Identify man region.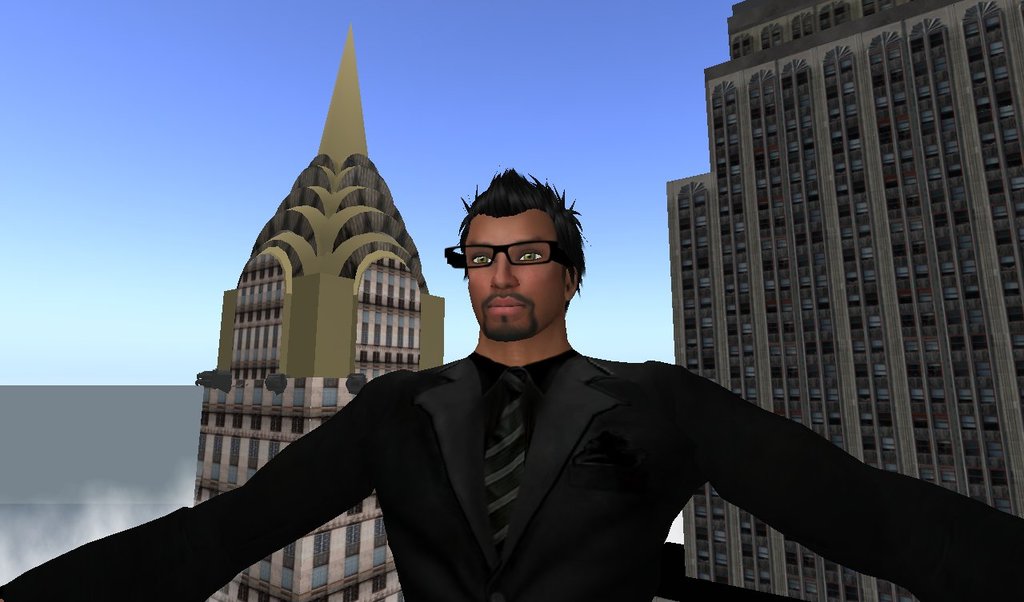
Region: [0, 168, 1023, 601].
